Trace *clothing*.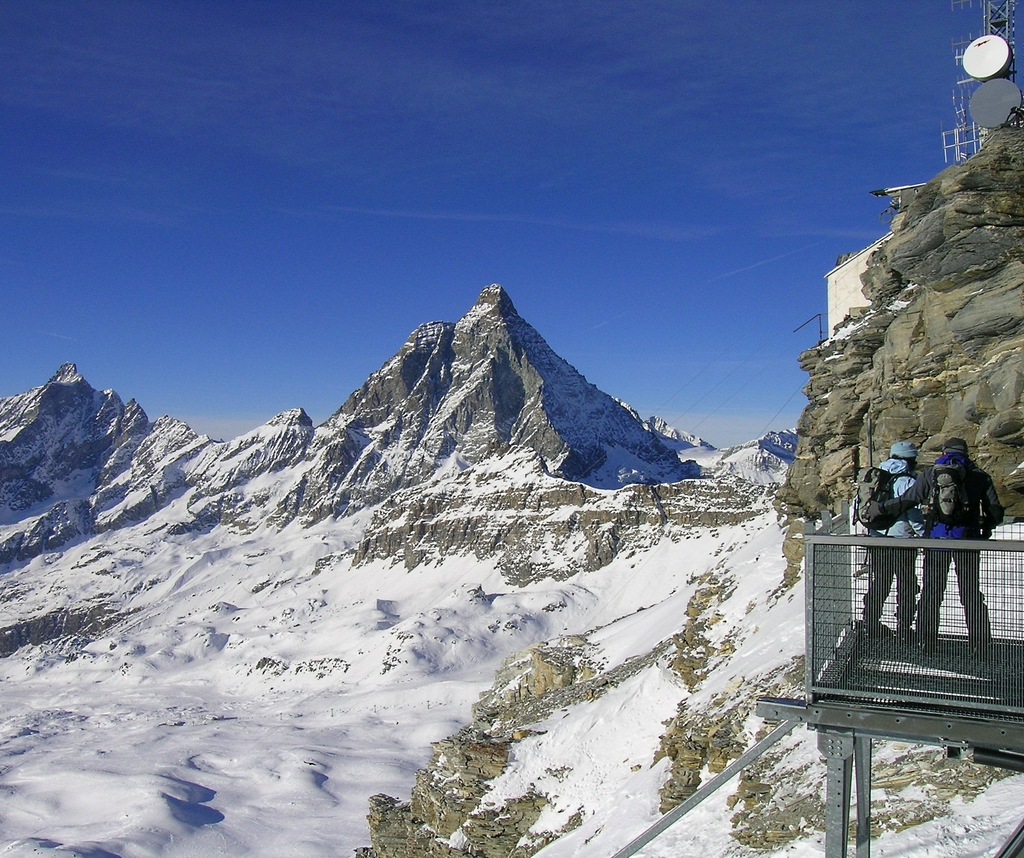
Traced to region(867, 451, 915, 649).
